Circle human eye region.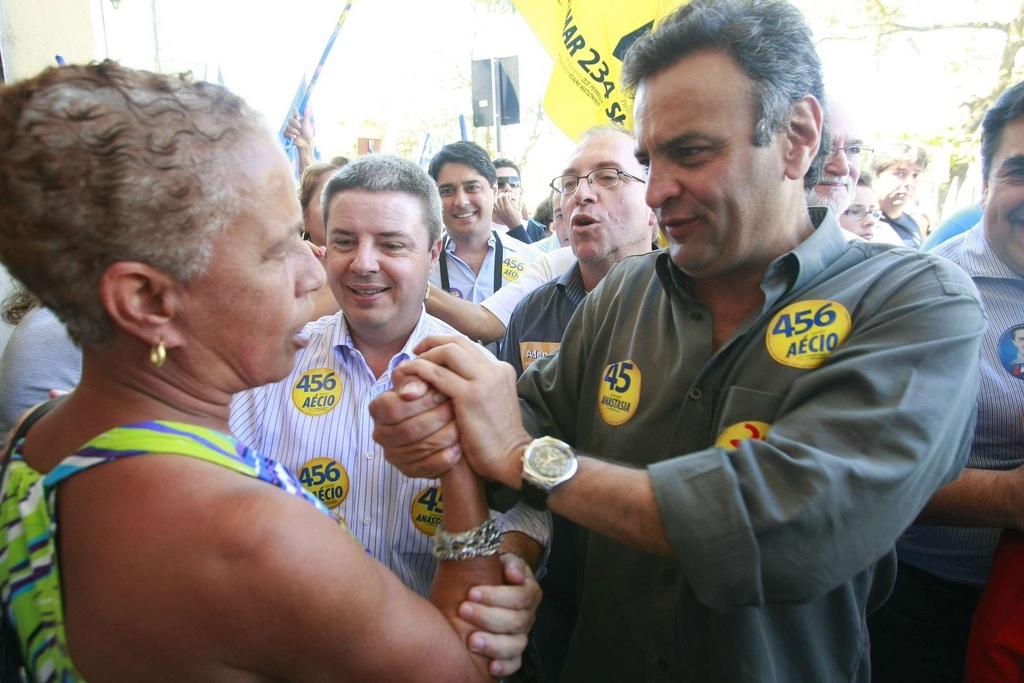
Region: {"left": 598, "top": 169, "right": 624, "bottom": 187}.
